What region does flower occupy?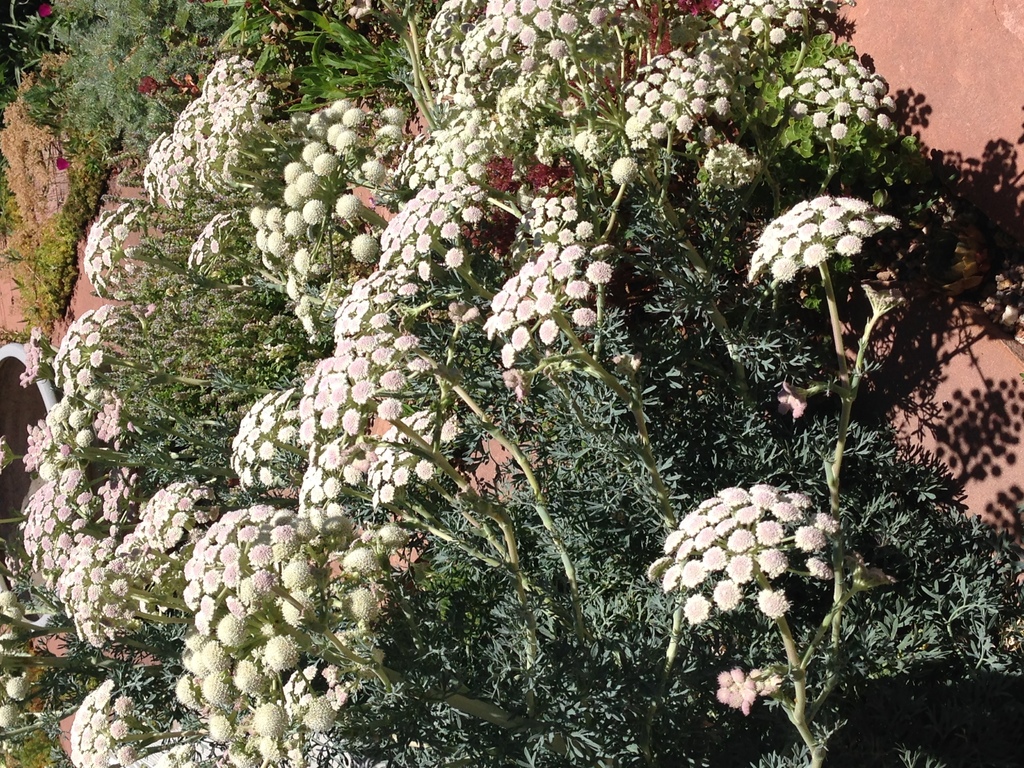
crop(52, 304, 117, 387).
